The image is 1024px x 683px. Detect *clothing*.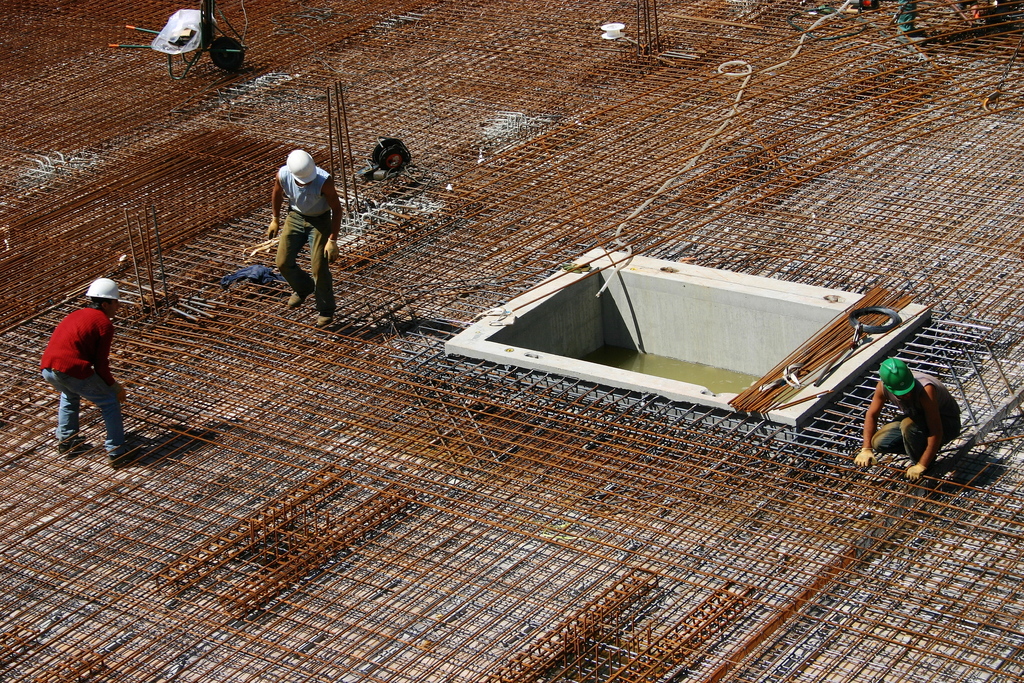
Detection: x1=874, y1=358, x2=975, y2=466.
